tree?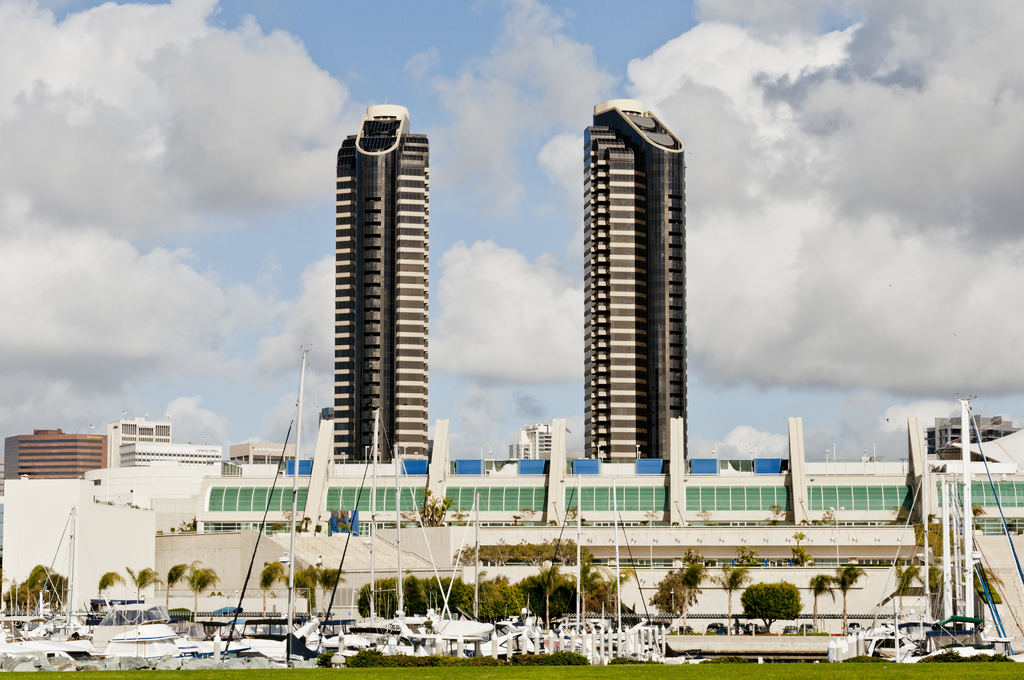
bbox(255, 562, 279, 614)
